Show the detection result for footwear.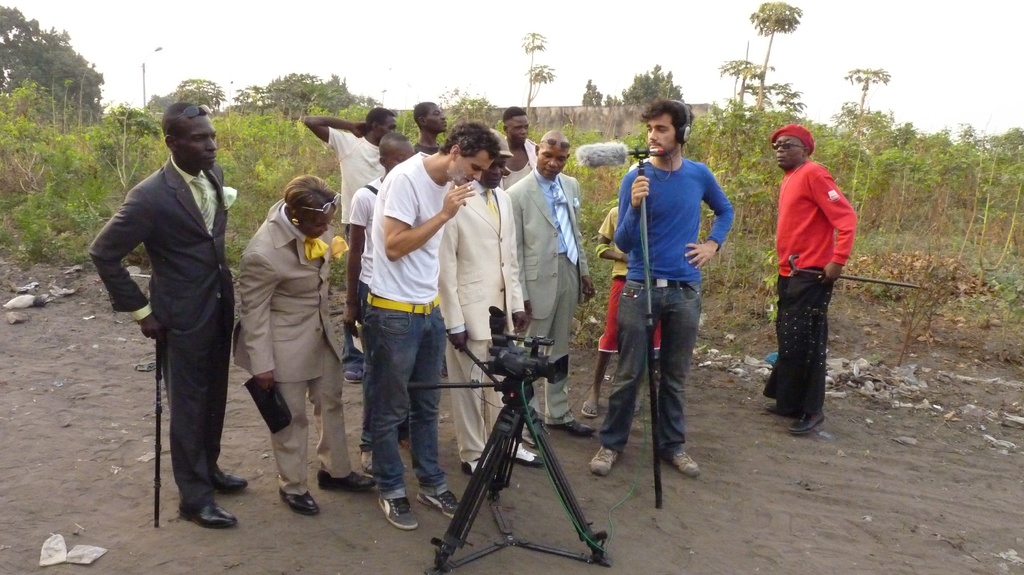
select_region(212, 468, 252, 497).
